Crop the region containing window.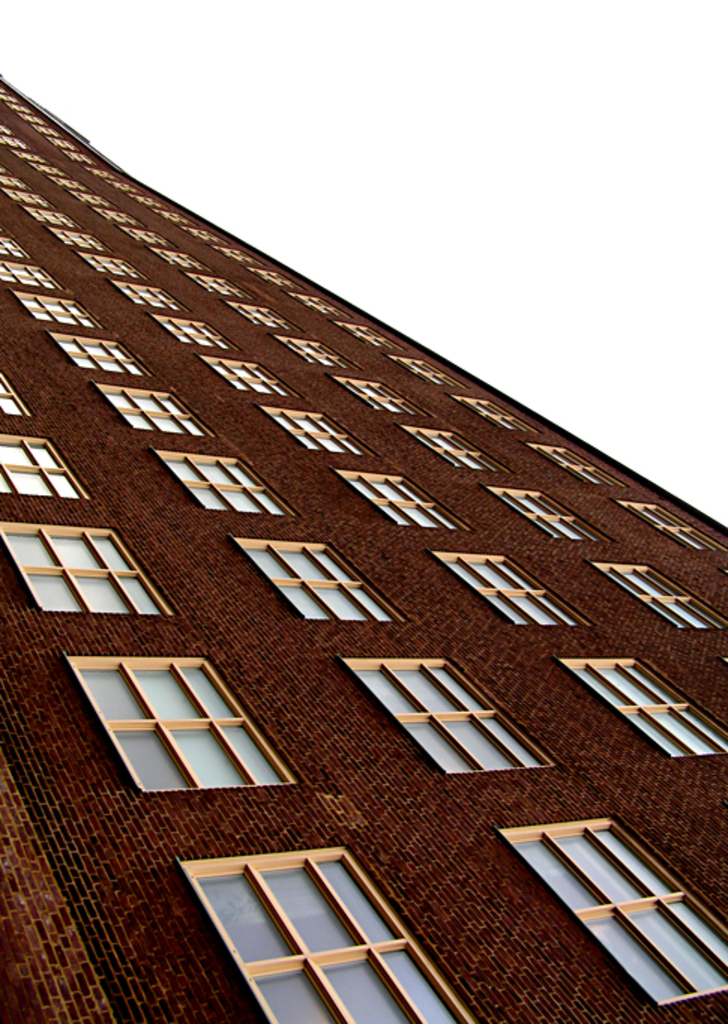
Crop region: <bbox>12, 293, 101, 327</bbox>.
